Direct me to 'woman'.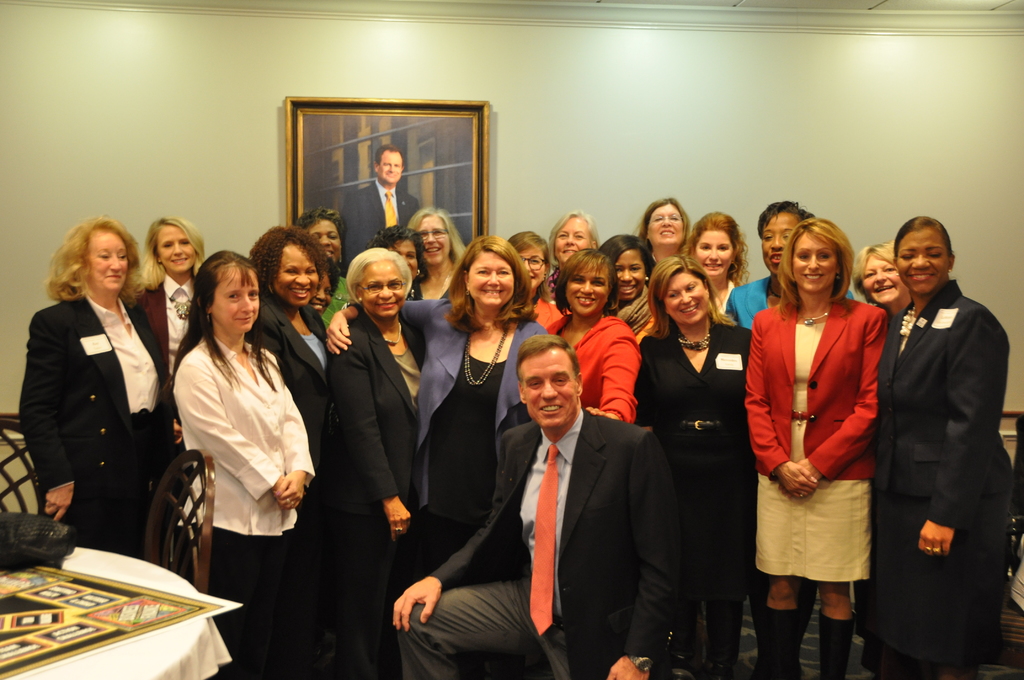
Direction: x1=724 y1=196 x2=856 y2=331.
